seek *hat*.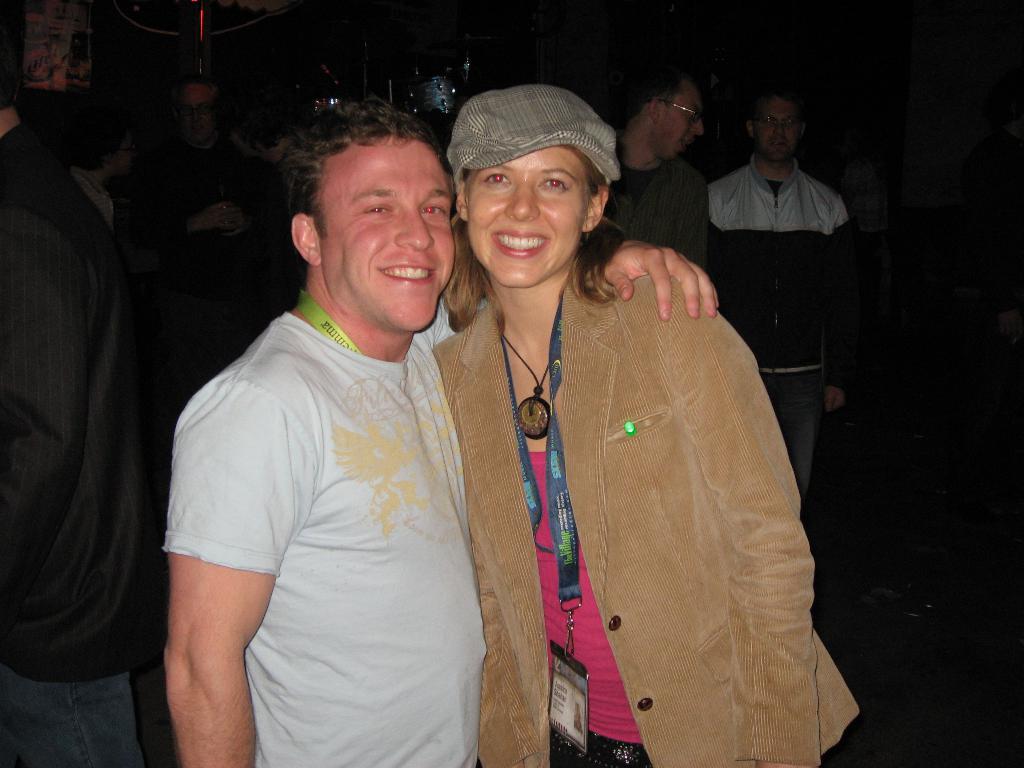
box=[444, 81, 627, 186].
